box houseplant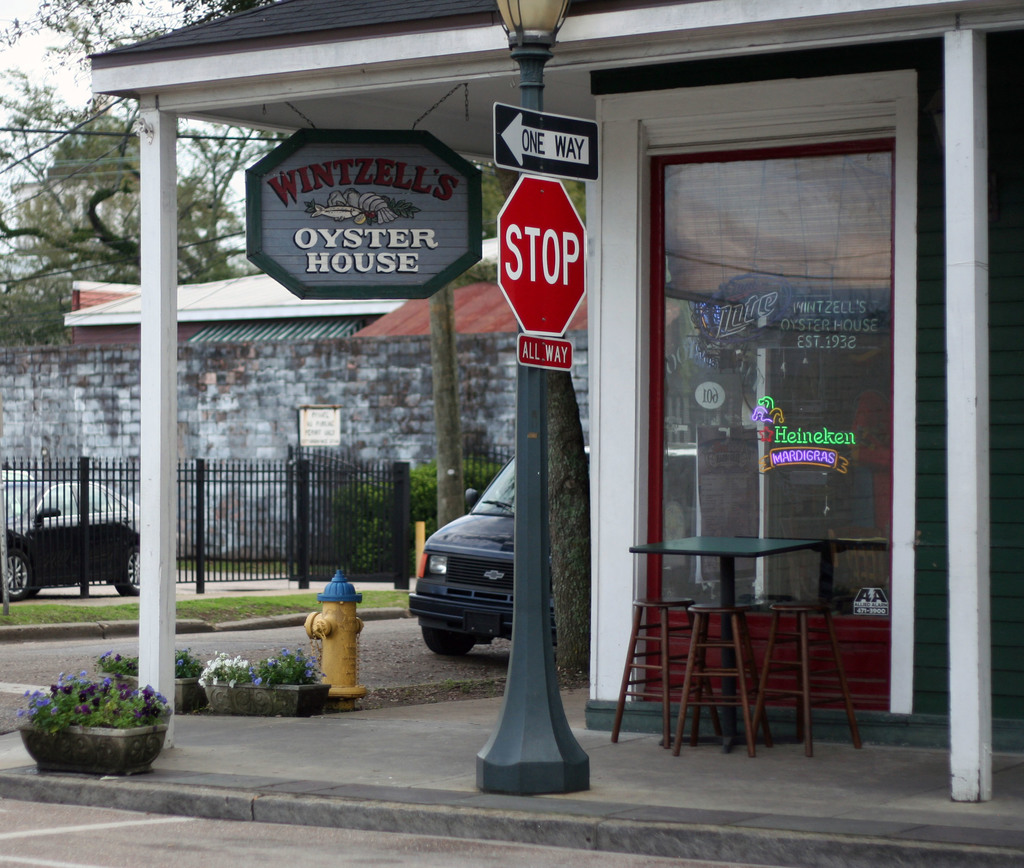
select_region(196, 656, 332, 716)
